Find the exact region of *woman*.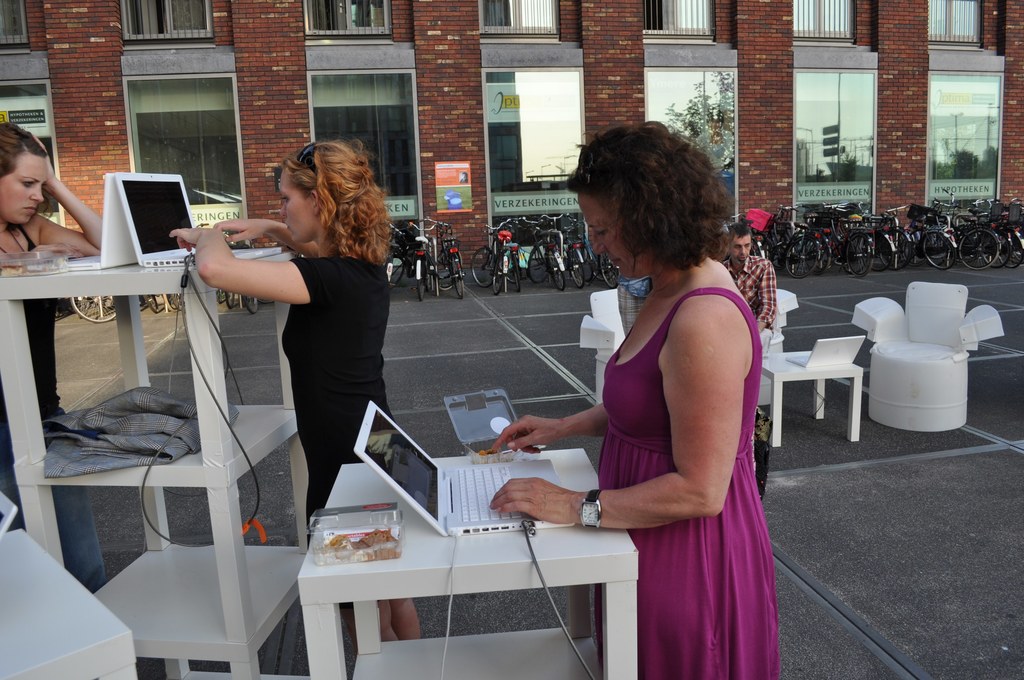
Exact region: x1=166 y1=142 x2=425 y2=649.
